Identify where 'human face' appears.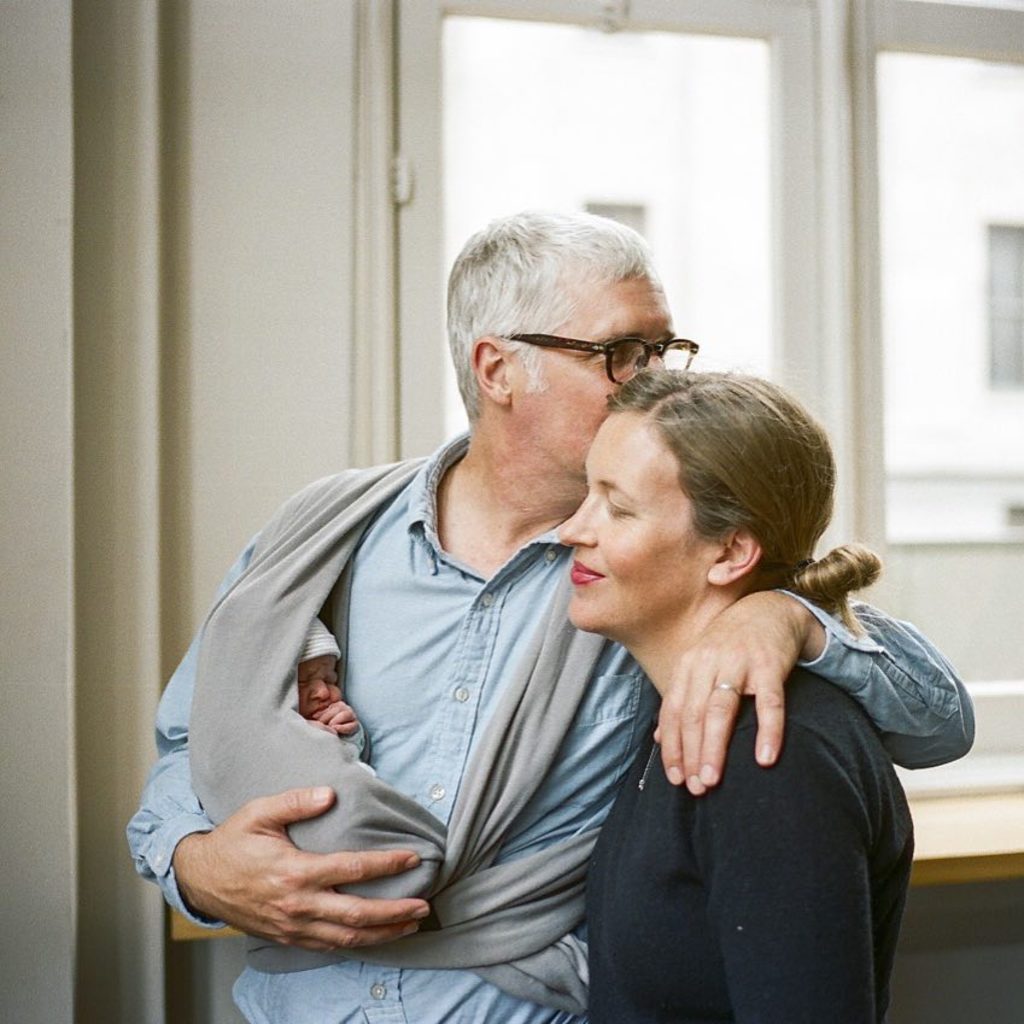
Appears at 521:261:674:478.
